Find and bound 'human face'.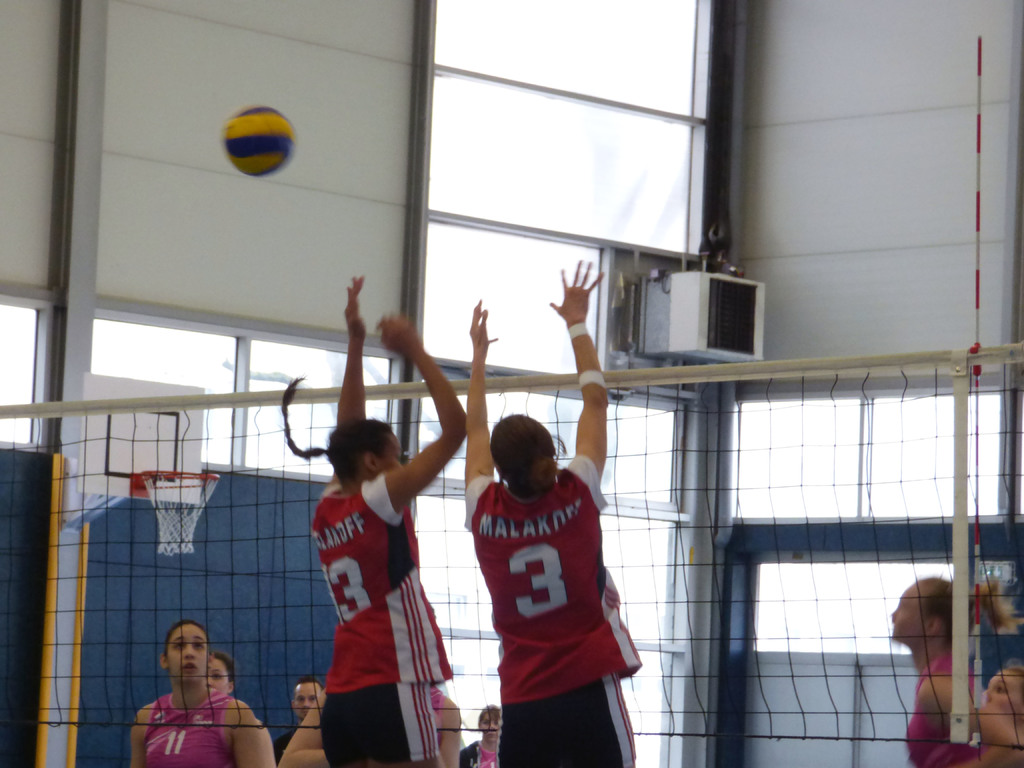
Bound: BBox(210, 657, 231, 685).
